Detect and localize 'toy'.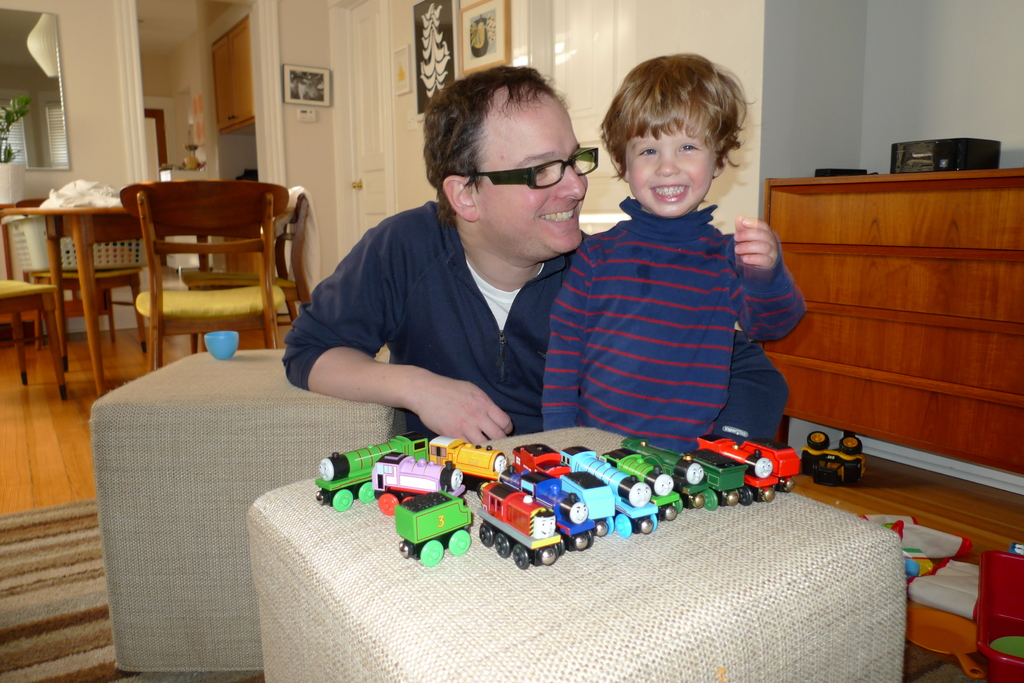
Localized at <bbox>426, 435, 510, 485</bbox>.
